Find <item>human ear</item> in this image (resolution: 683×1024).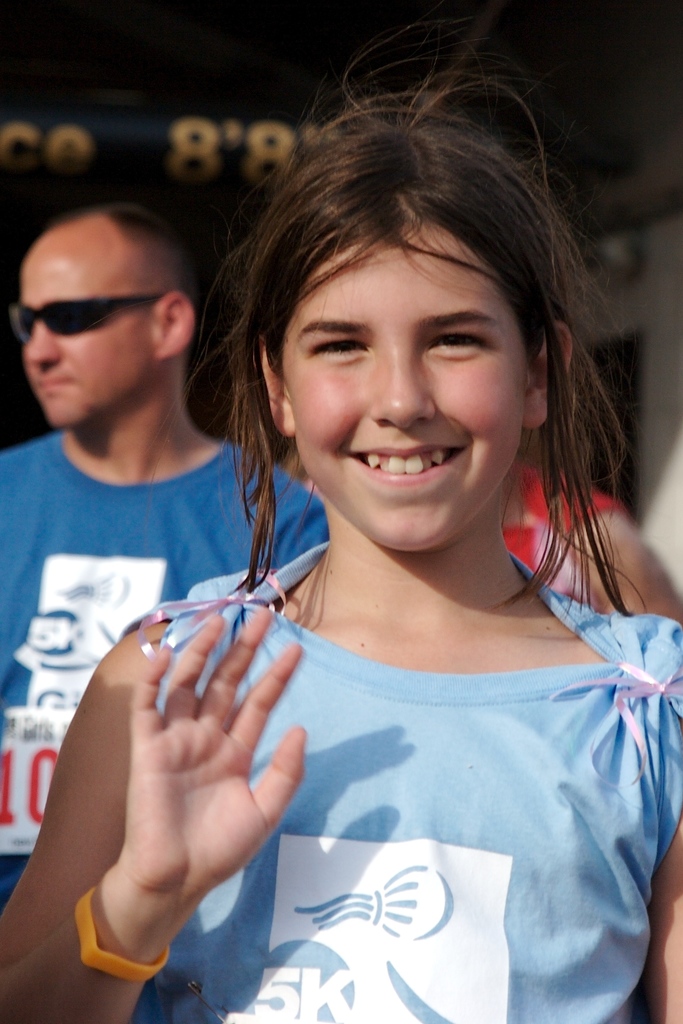
BBox(155, 295, 193, 356).
